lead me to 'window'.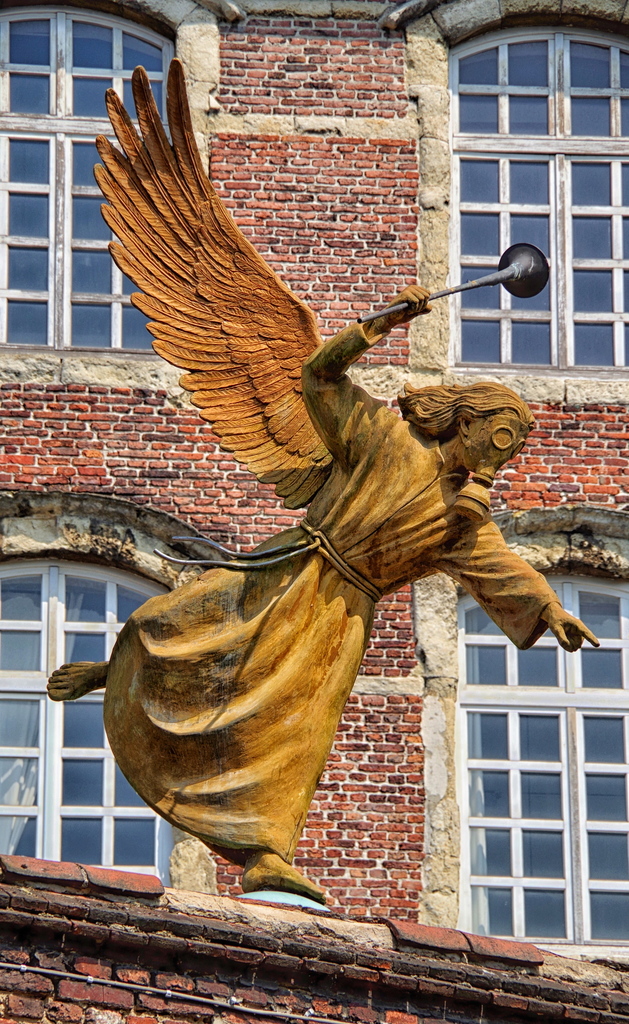
Lead to (462, 564, 628, 963).
